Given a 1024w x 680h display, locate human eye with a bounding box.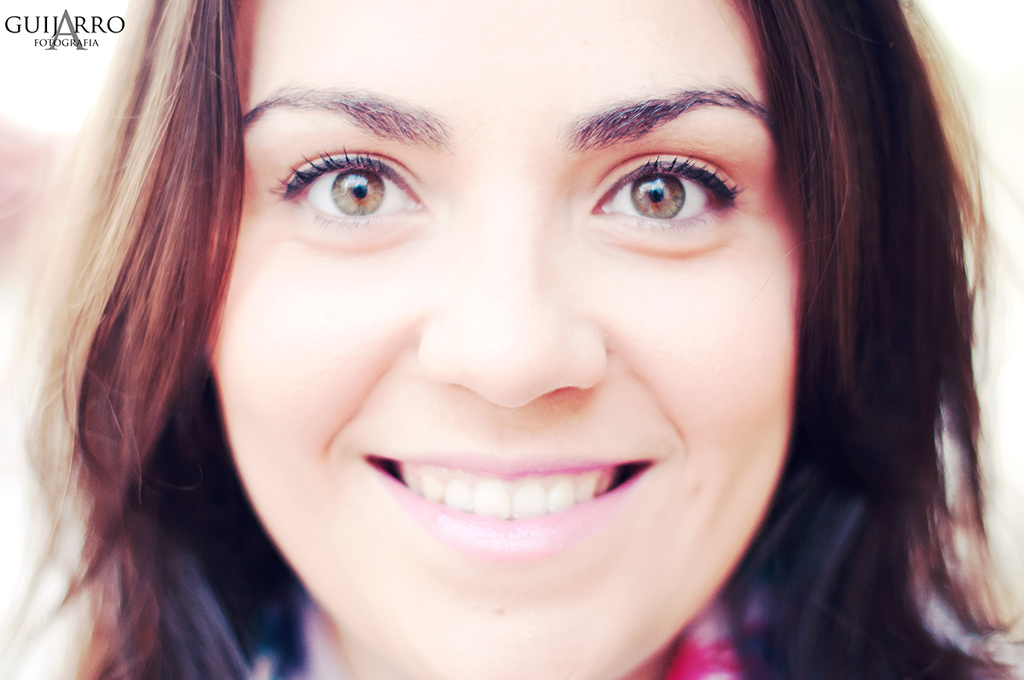
Located: [272, 140, 436, 229].
